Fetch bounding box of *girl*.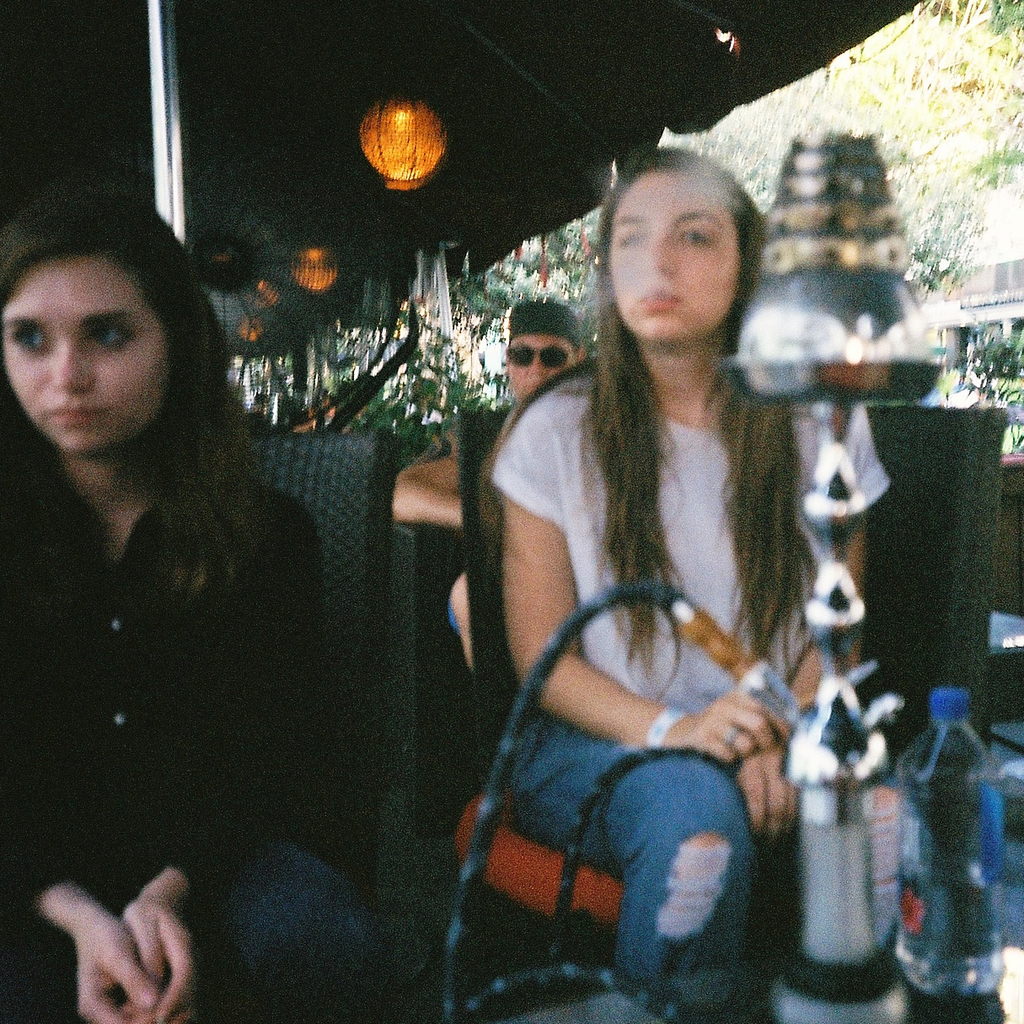
Bbox: 494 145 892 1023.
